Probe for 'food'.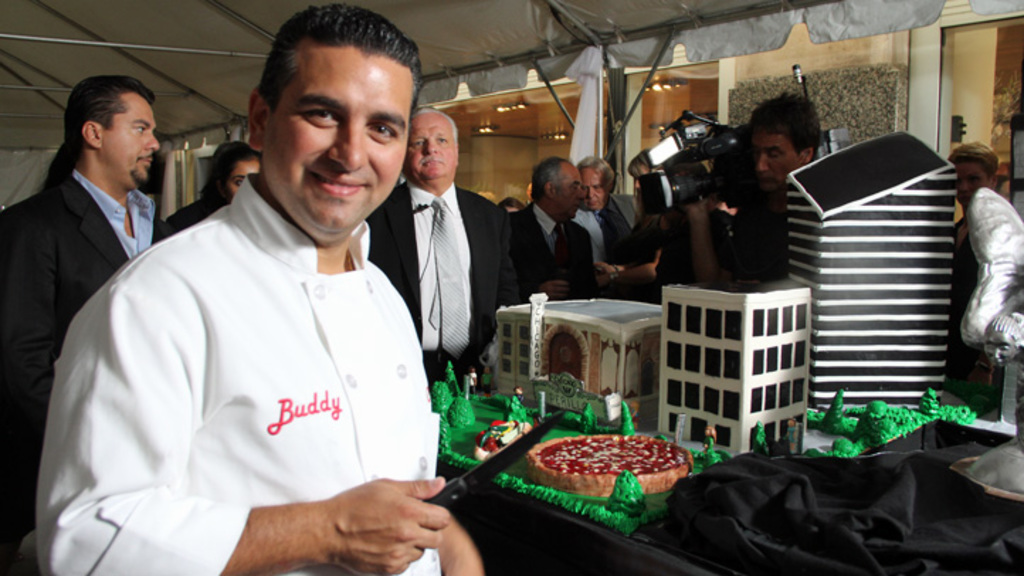
Probe result: {"left": 505, "top": 420, "right": 705, "bottom": 508}.
